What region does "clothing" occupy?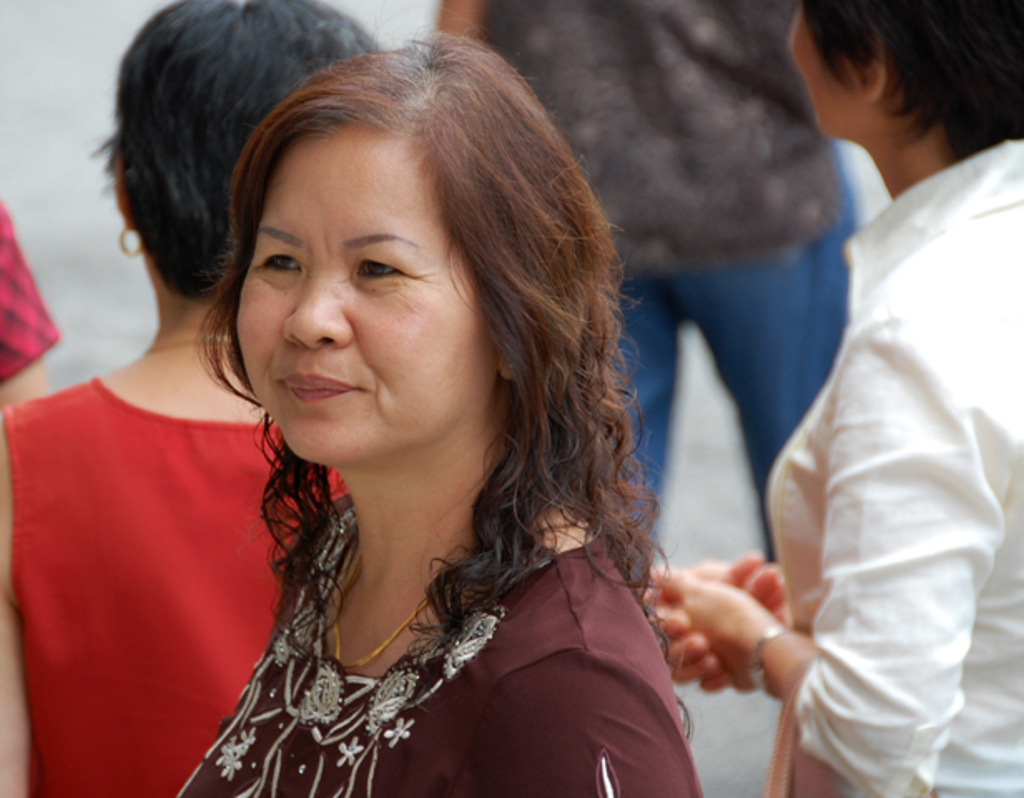
BBox(763, 130, 1022, 791).
